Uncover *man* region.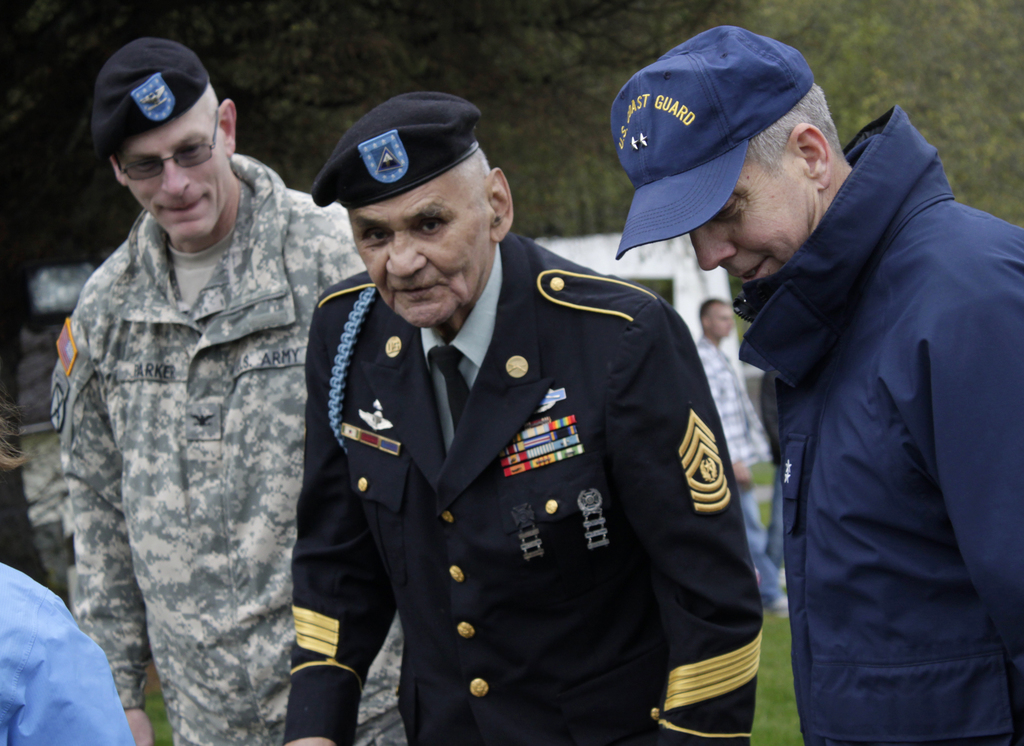
Uncovered: {"x1": 49, "y1": 37, "x2": 410, "y2": 745}.
